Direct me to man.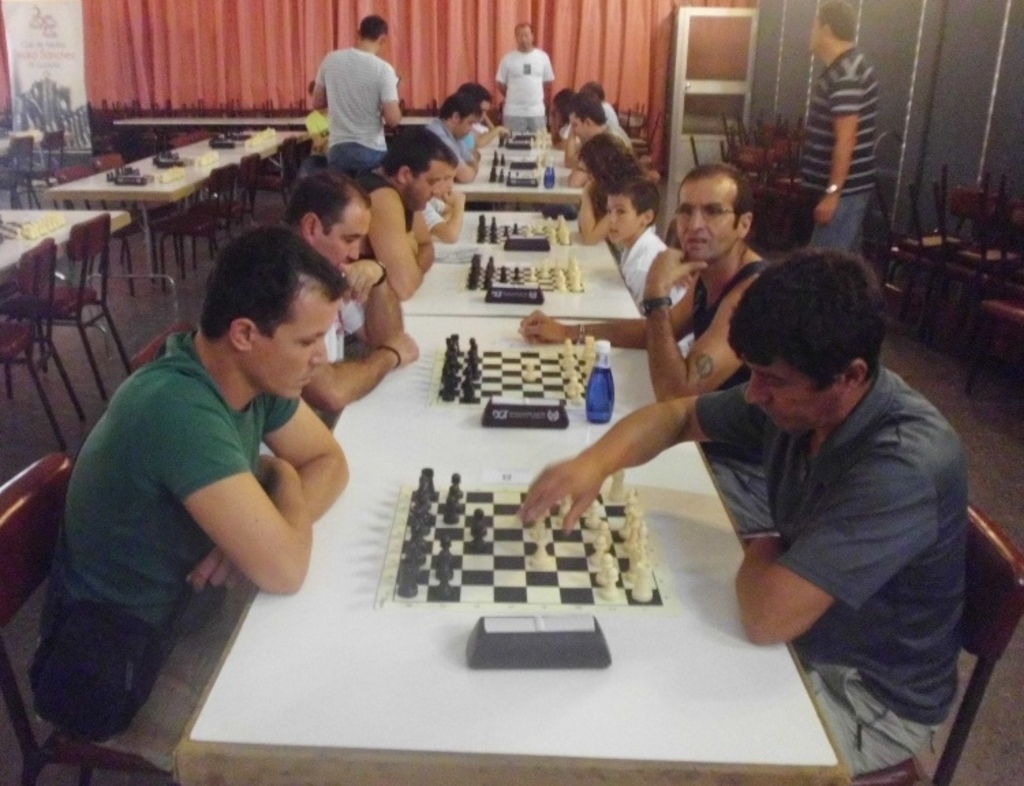
Direction: bbox(425, 90, 486, 183).
